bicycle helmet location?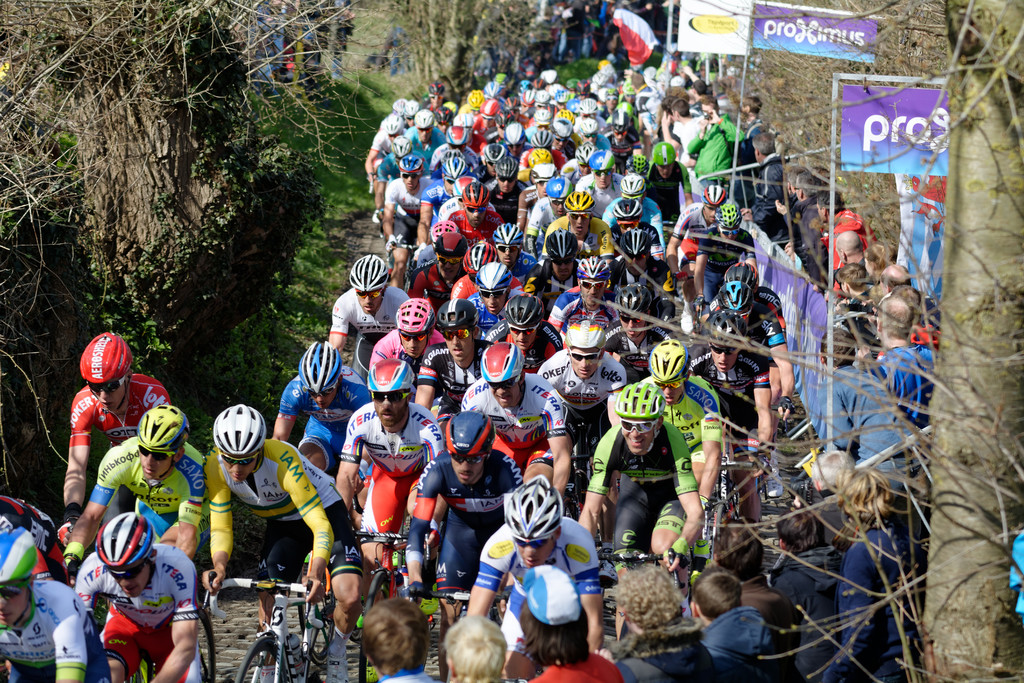
Rect(543, 226, 576, 261)
